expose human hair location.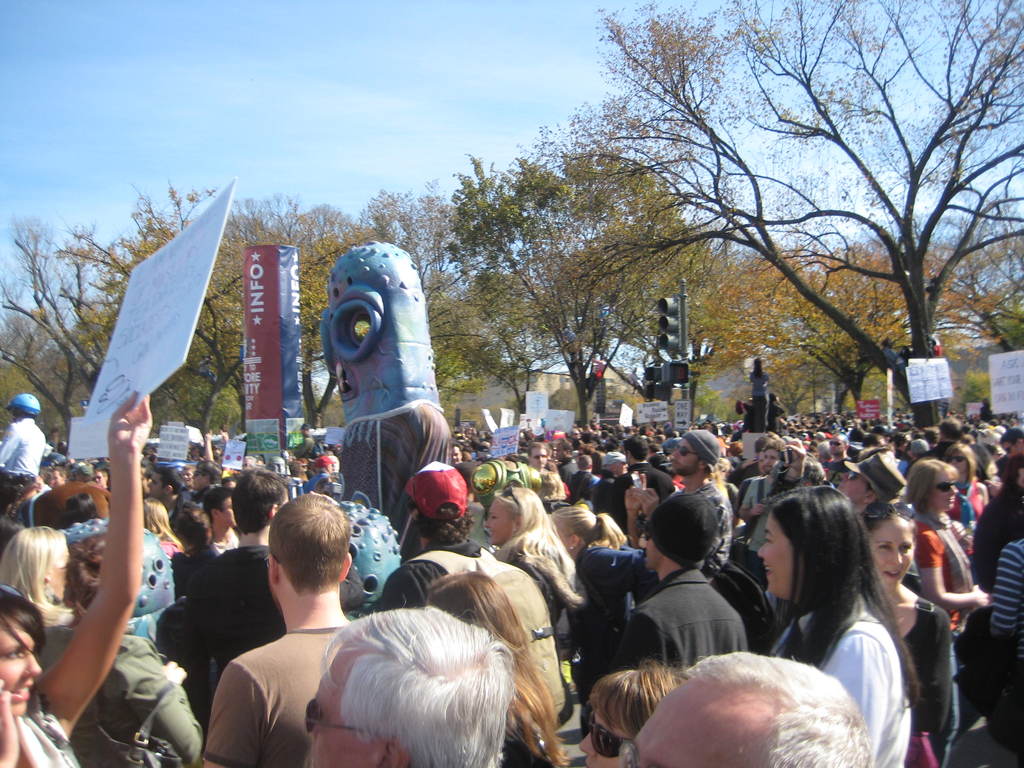
Exposed at pyautogui.locateOnScreen(144, 495, 175, 549).
